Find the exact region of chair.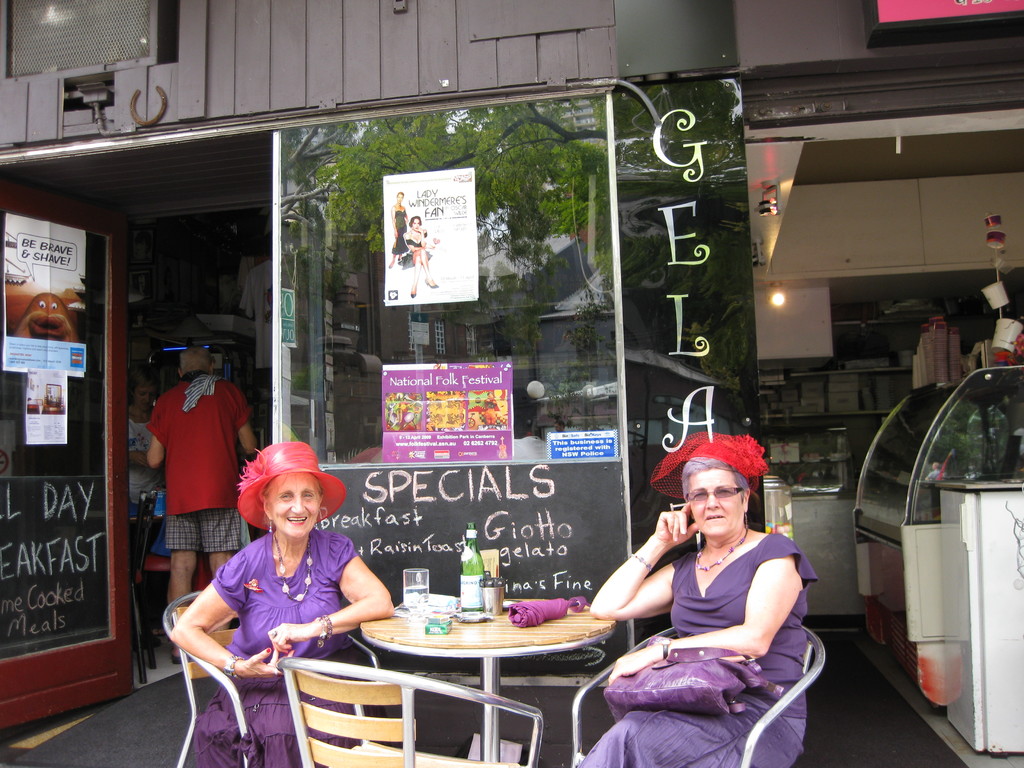
Exact region: rect(171, 586, 372, 761).
